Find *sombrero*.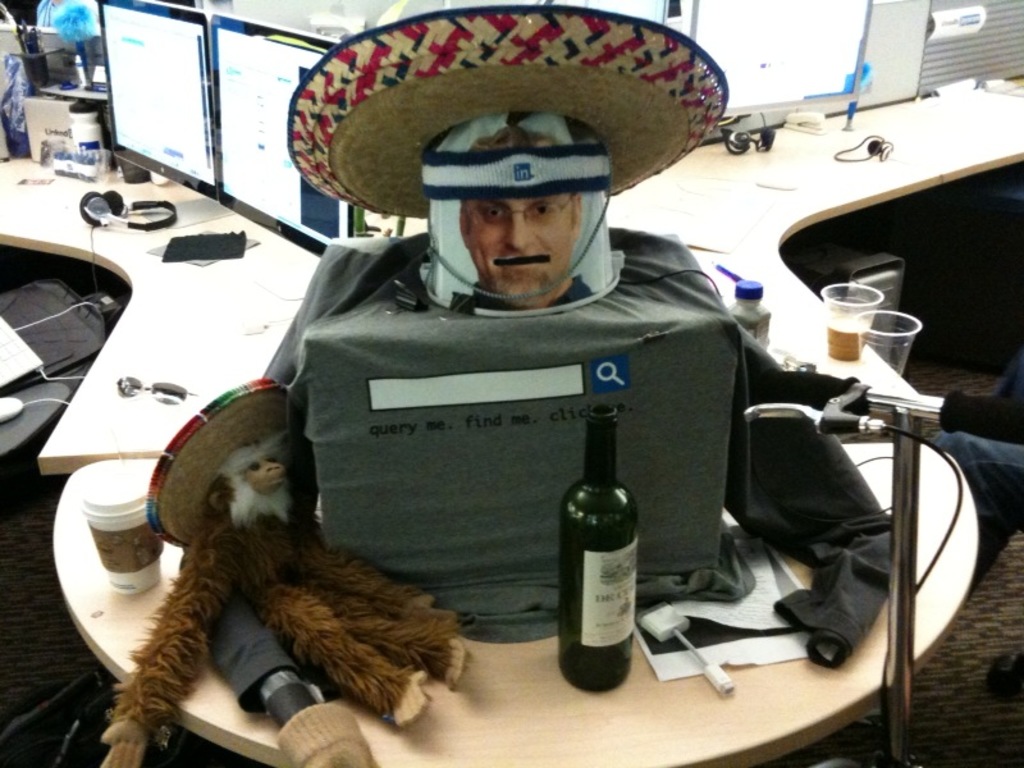
locate(293, 10, 744, 314).
